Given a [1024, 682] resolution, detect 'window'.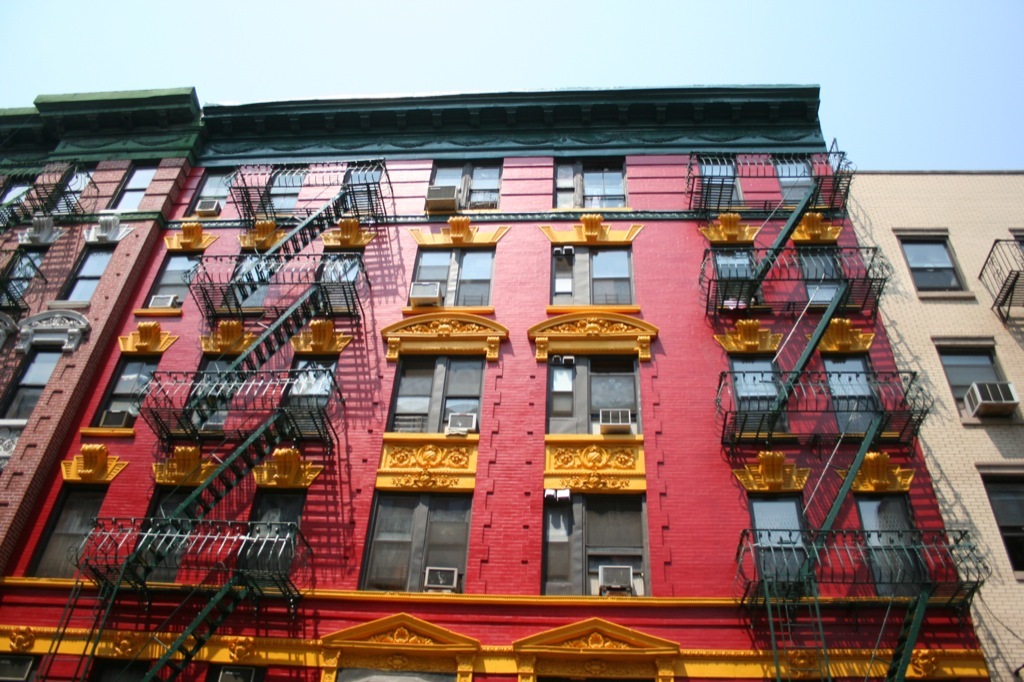
[775,152,824,194].
